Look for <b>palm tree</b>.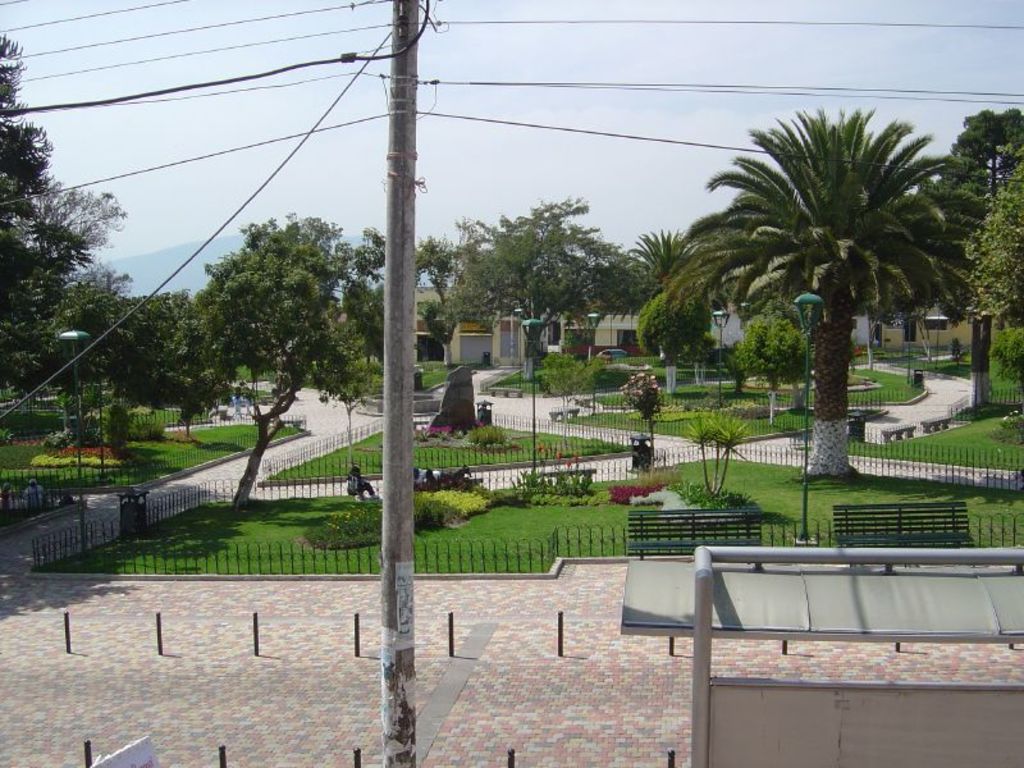
Found: Rect(689, 120, 945, 480).
